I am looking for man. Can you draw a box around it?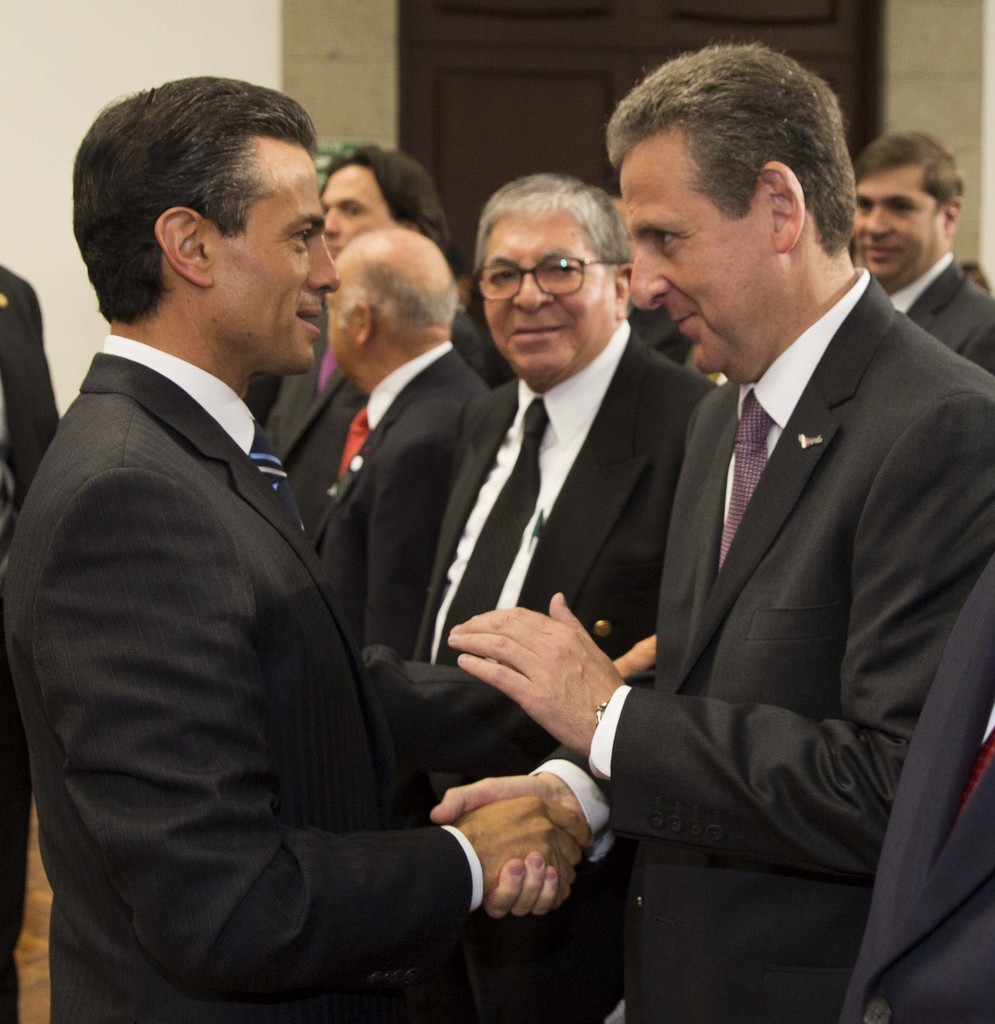
Sure, the bounding box is box=[268, 134, 451, 525].
